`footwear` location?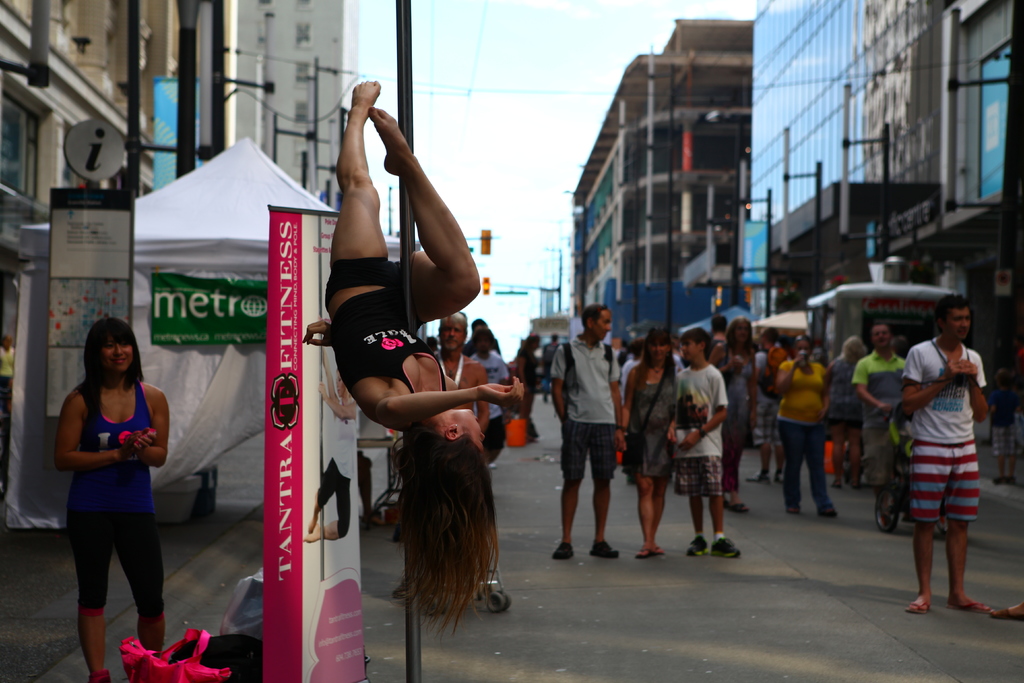
746,470,771,486
